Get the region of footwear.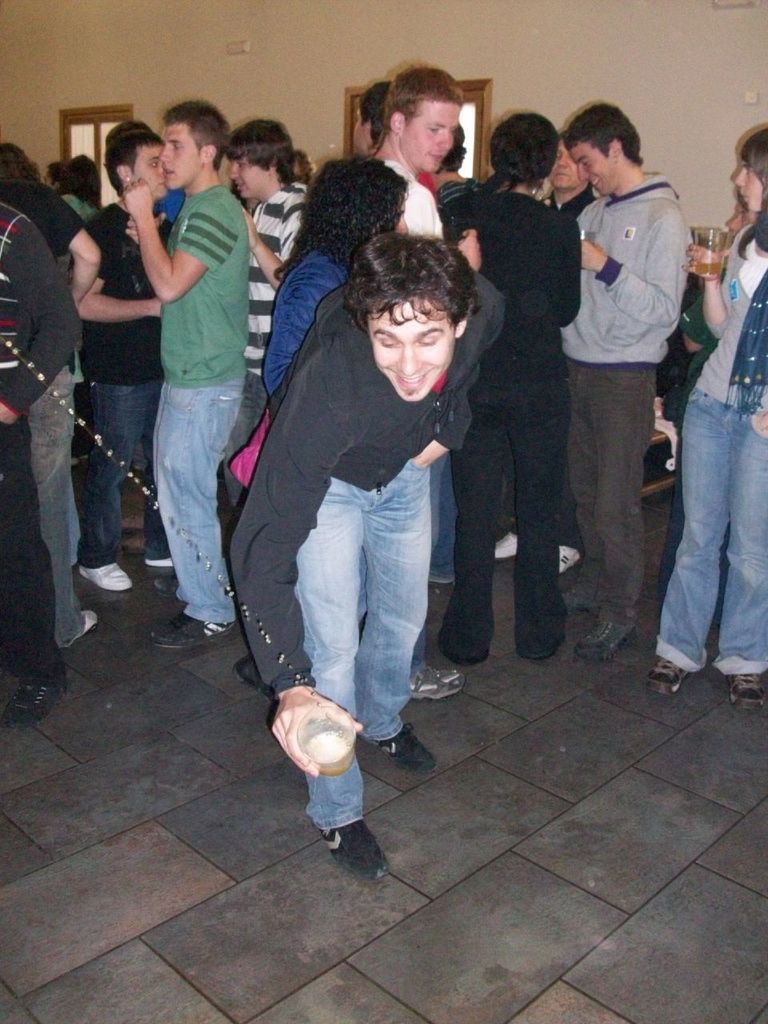
[410, 662, 462, 702].
